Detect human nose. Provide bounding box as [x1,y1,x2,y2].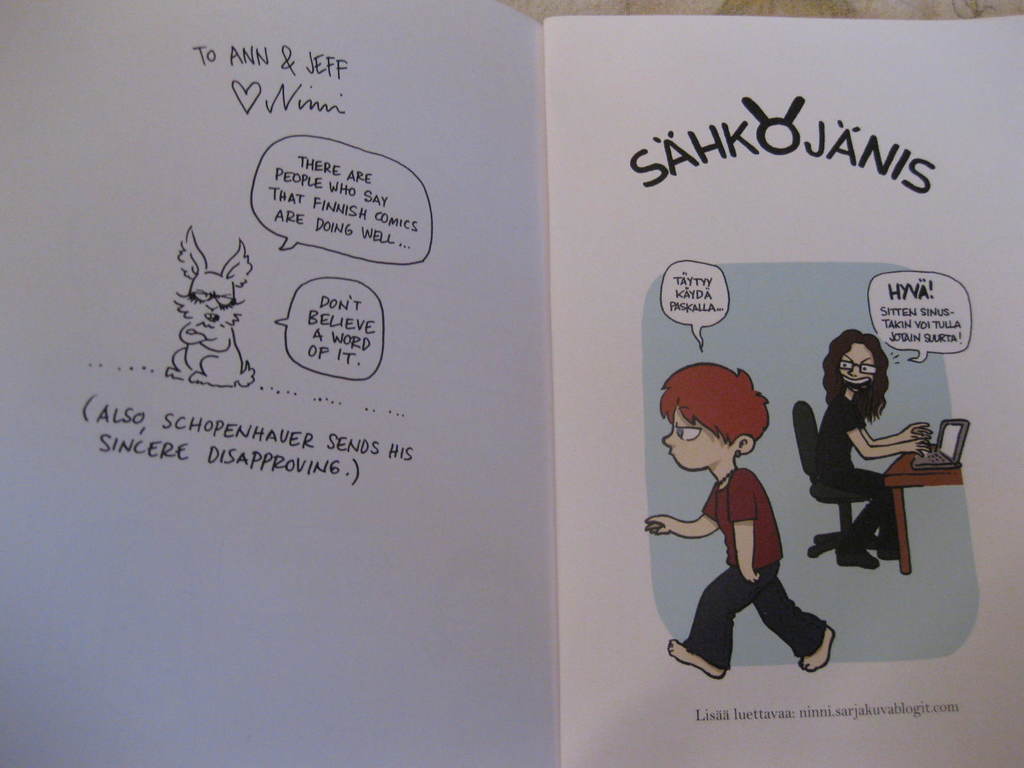
[661,428,677,449].
